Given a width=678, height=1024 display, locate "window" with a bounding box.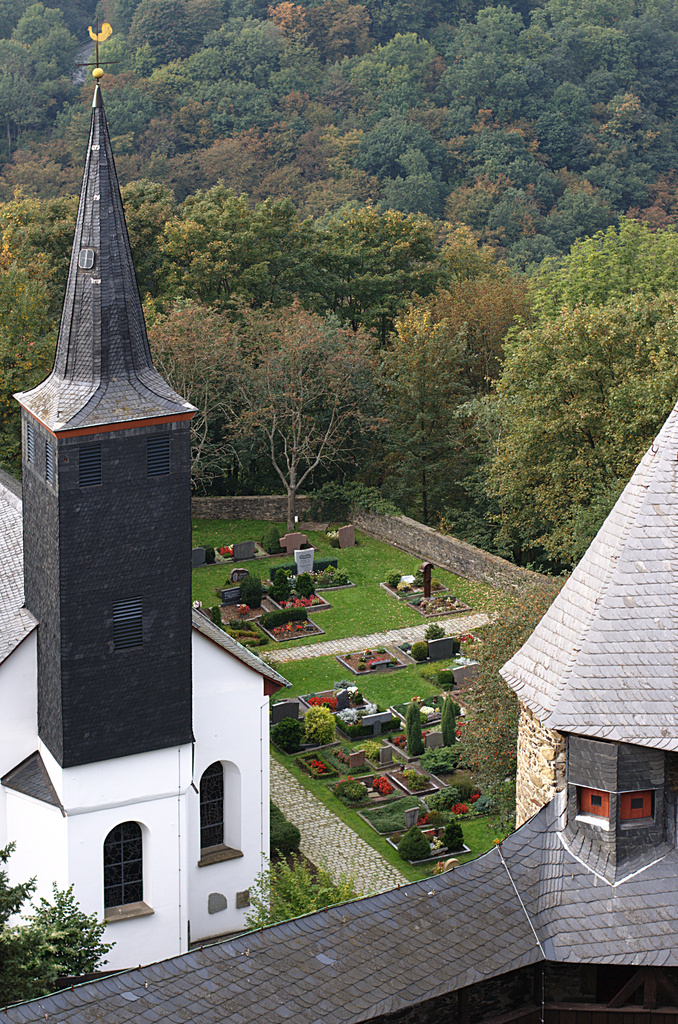
Located: detection(141, 433, 171, 481).
